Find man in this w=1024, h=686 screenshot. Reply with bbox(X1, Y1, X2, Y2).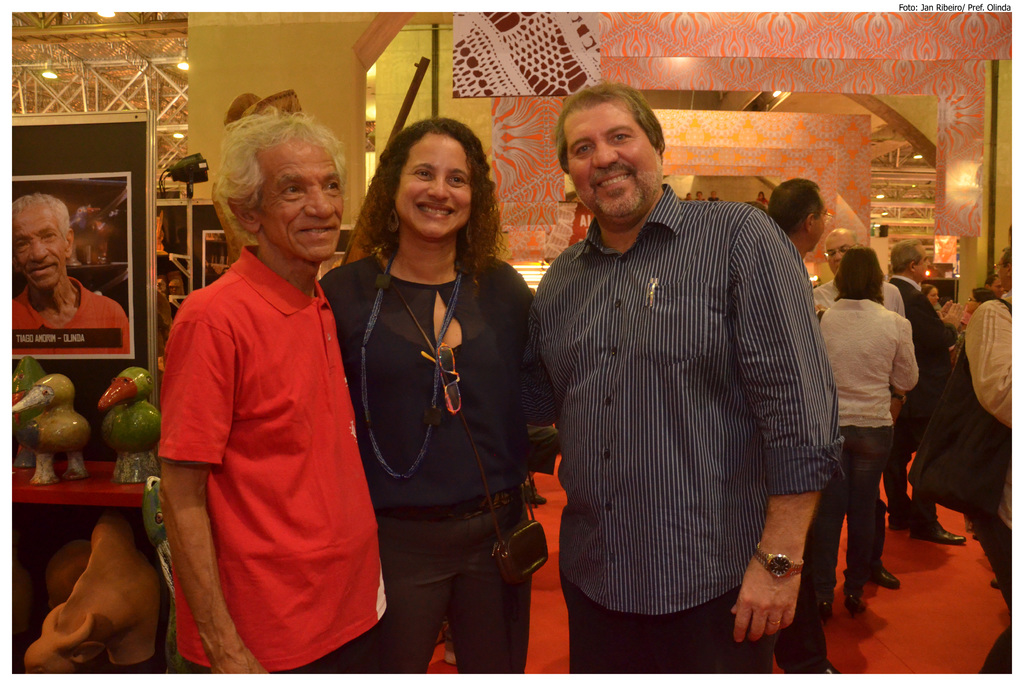
bbox(962, 261, 1023, 677).
